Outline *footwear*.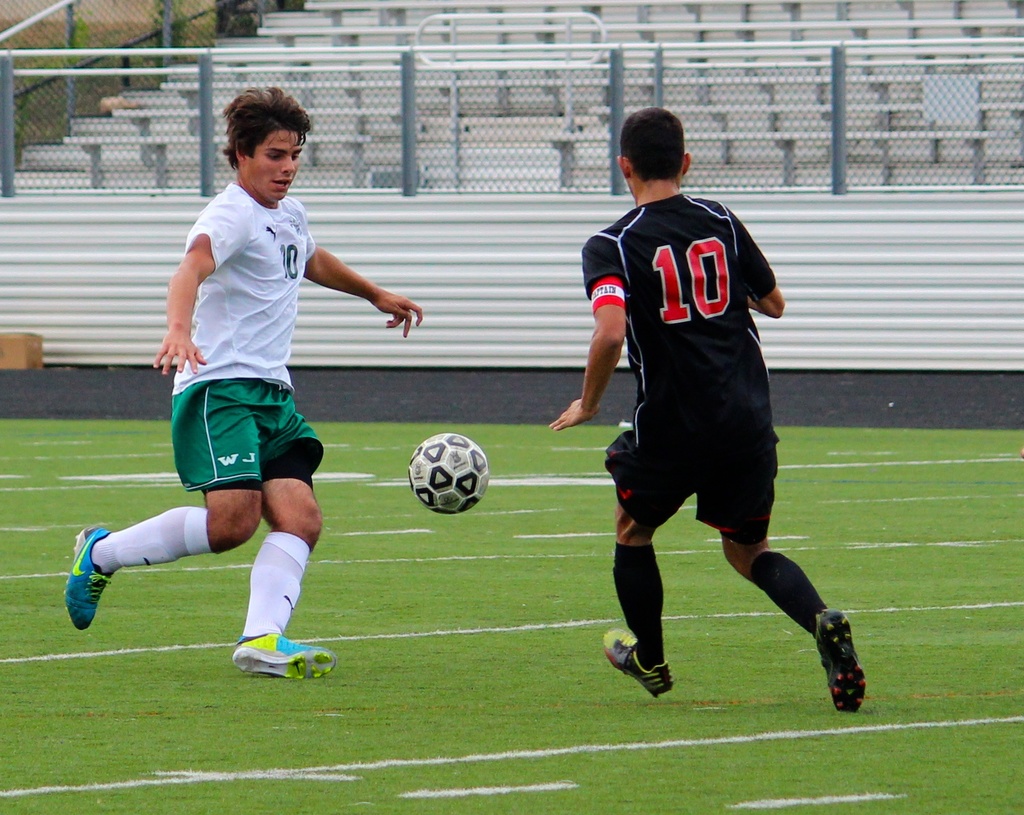
Outline: [left=69, top=525, right=118, bottom=644].
